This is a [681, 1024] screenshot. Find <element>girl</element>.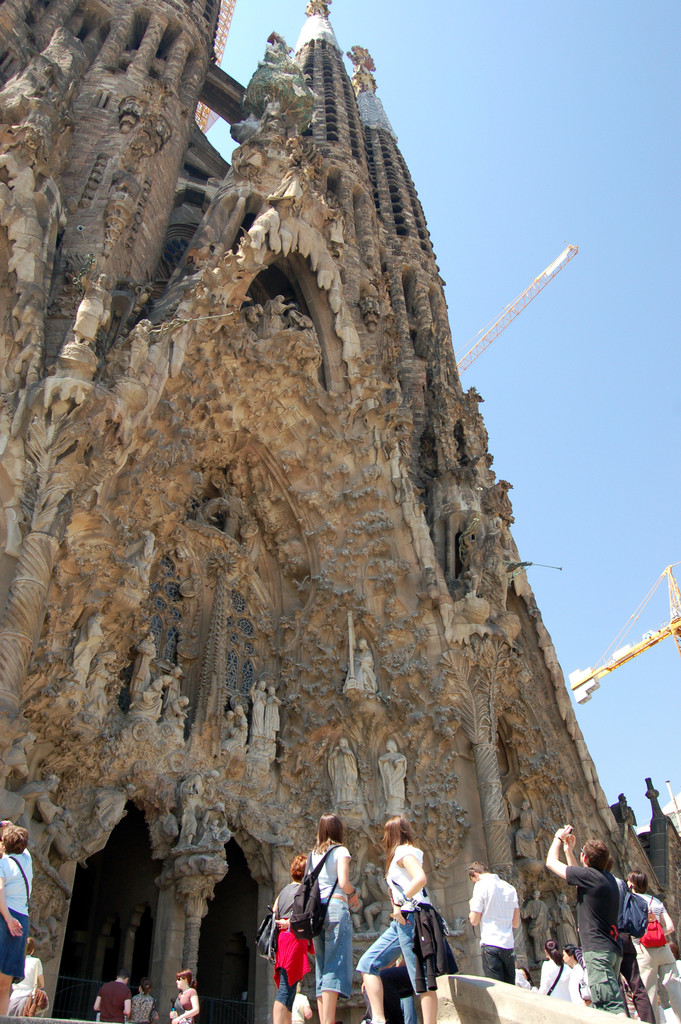
Bounding box: (304, 813, 366, 1023).
